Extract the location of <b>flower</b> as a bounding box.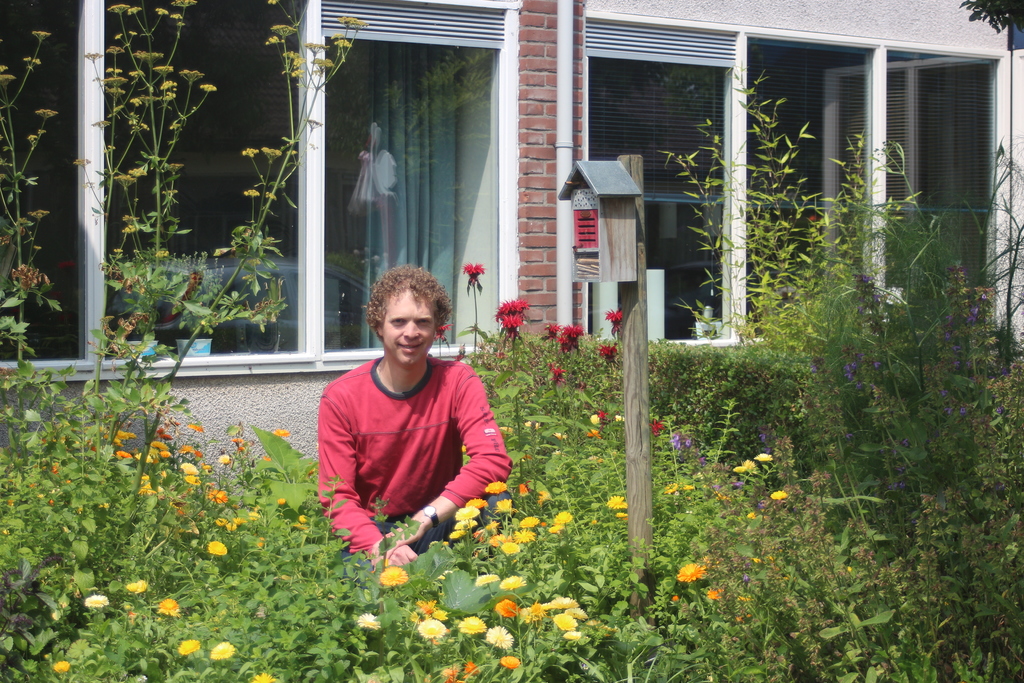
box=[614, 415, 626, 425].
